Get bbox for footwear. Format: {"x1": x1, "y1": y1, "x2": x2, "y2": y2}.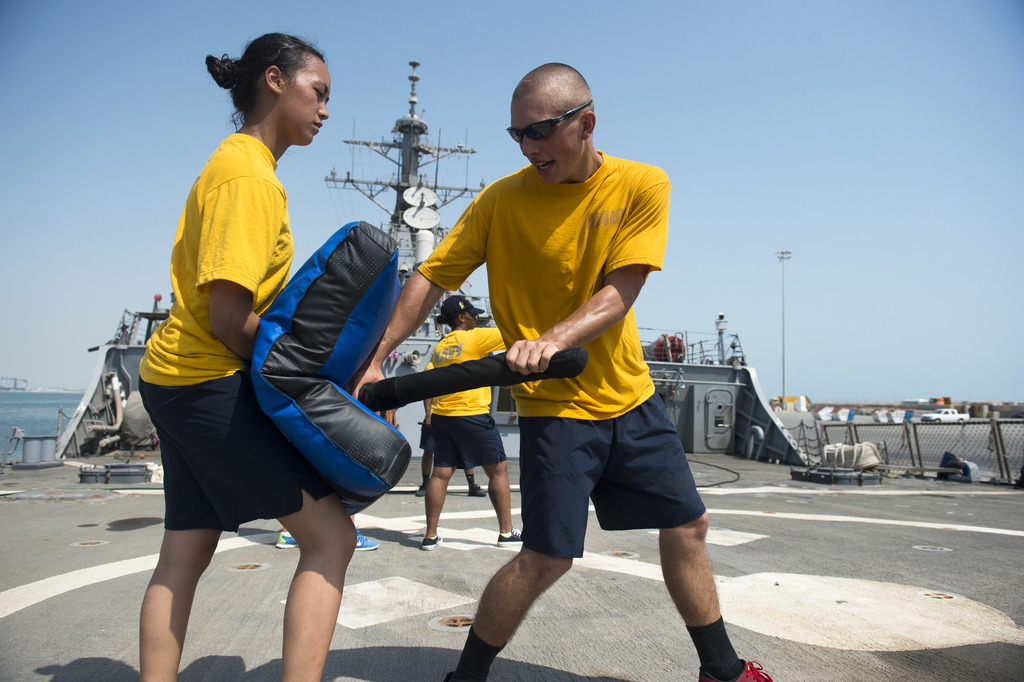
{"x1": 413, "y1": 479, "x2": 426, "y2": 493}.
